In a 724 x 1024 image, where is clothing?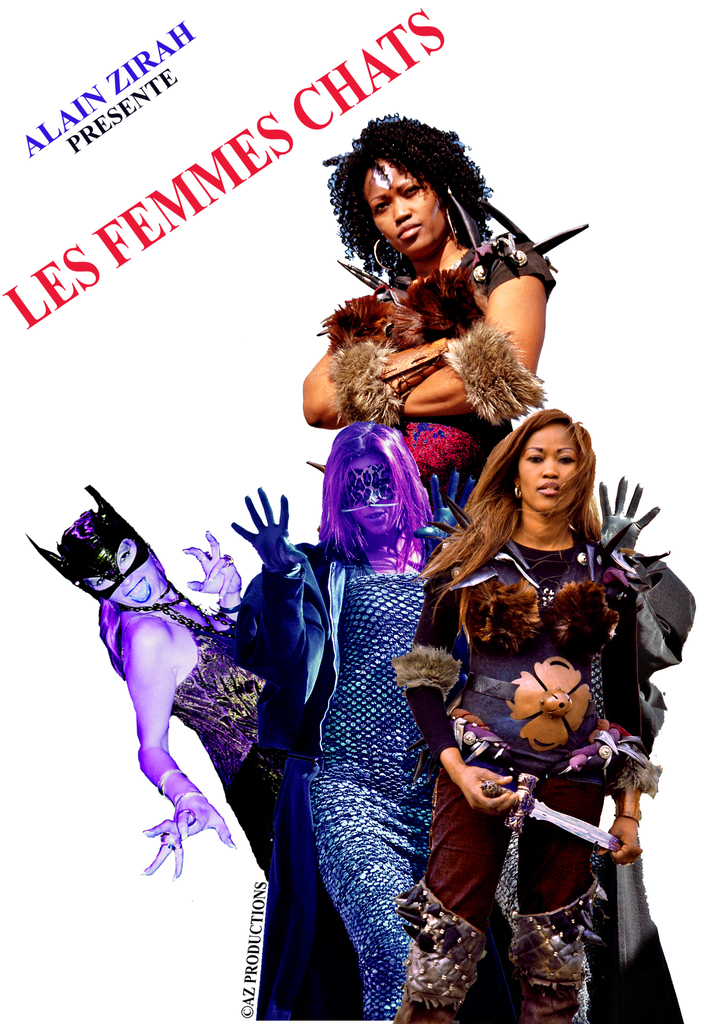
bbox(314, 190, 561, 510).
